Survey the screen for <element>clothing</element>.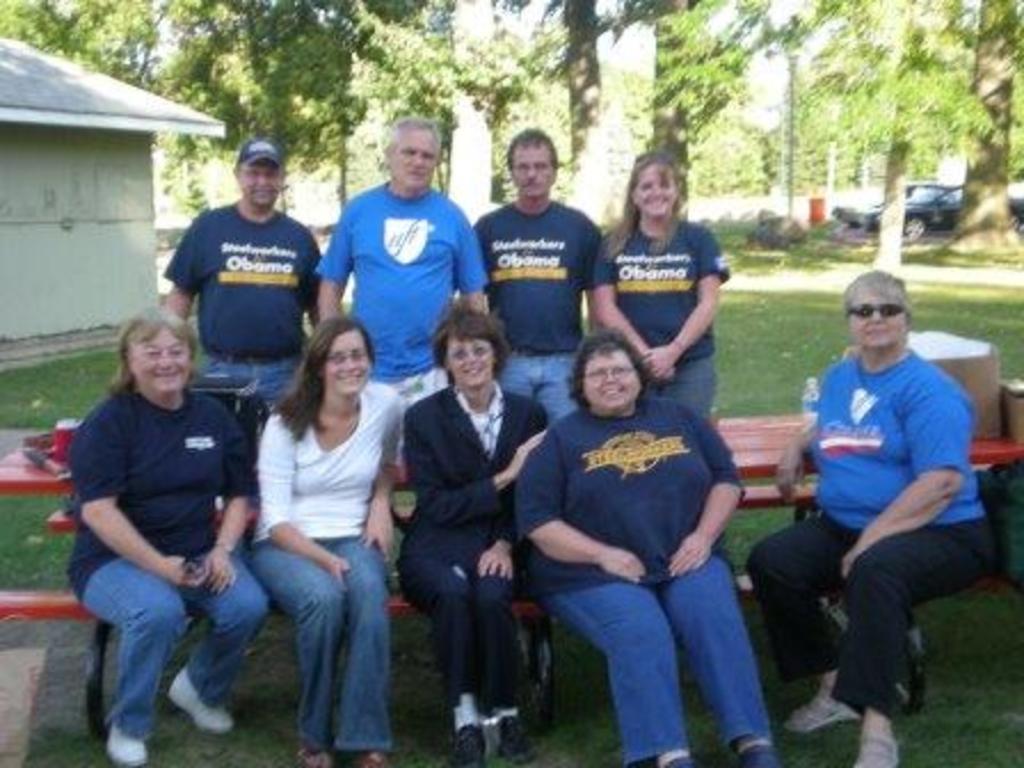
Survey found: detection(594, 222, 727, 414).
